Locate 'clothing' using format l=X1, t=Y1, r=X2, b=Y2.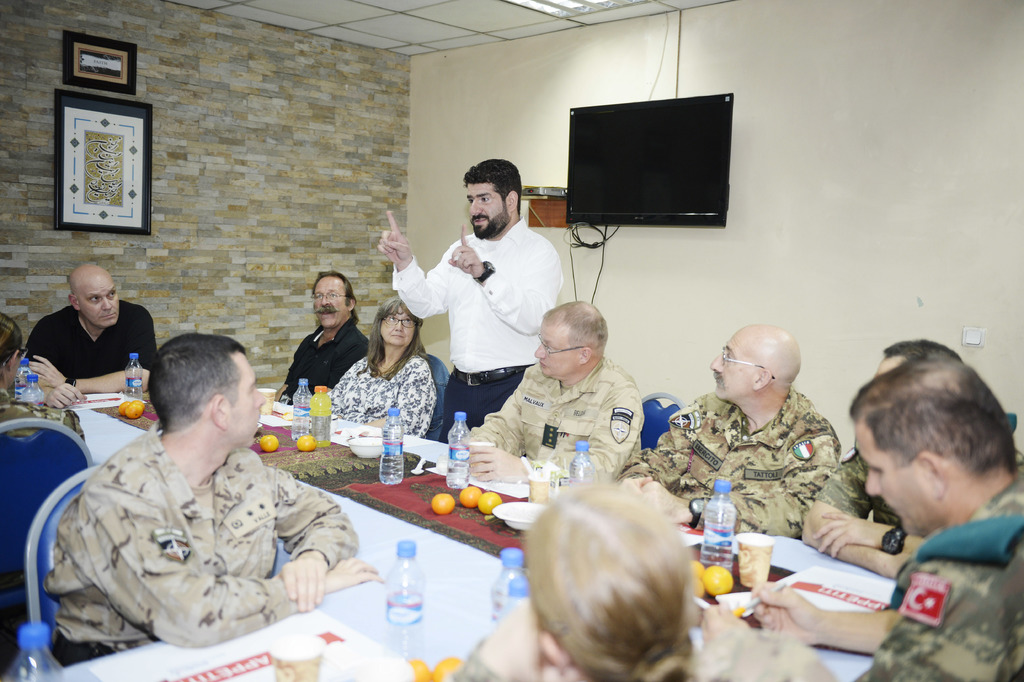
l=28, t=296, r=167, b=382.
